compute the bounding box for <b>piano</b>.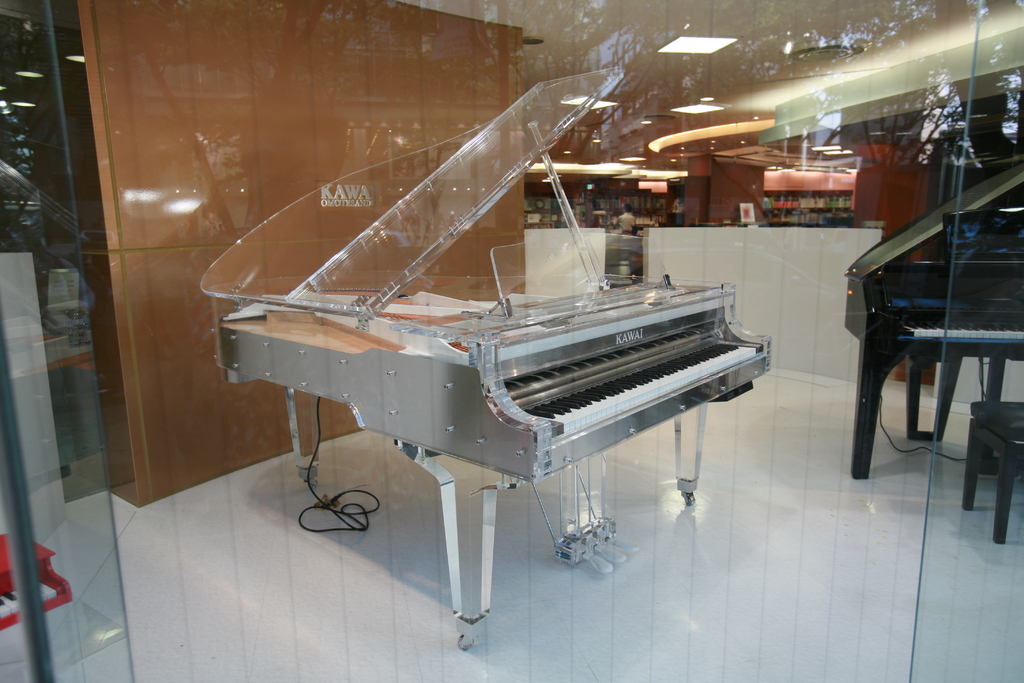
BBox(845, 161, 1023, 478).
